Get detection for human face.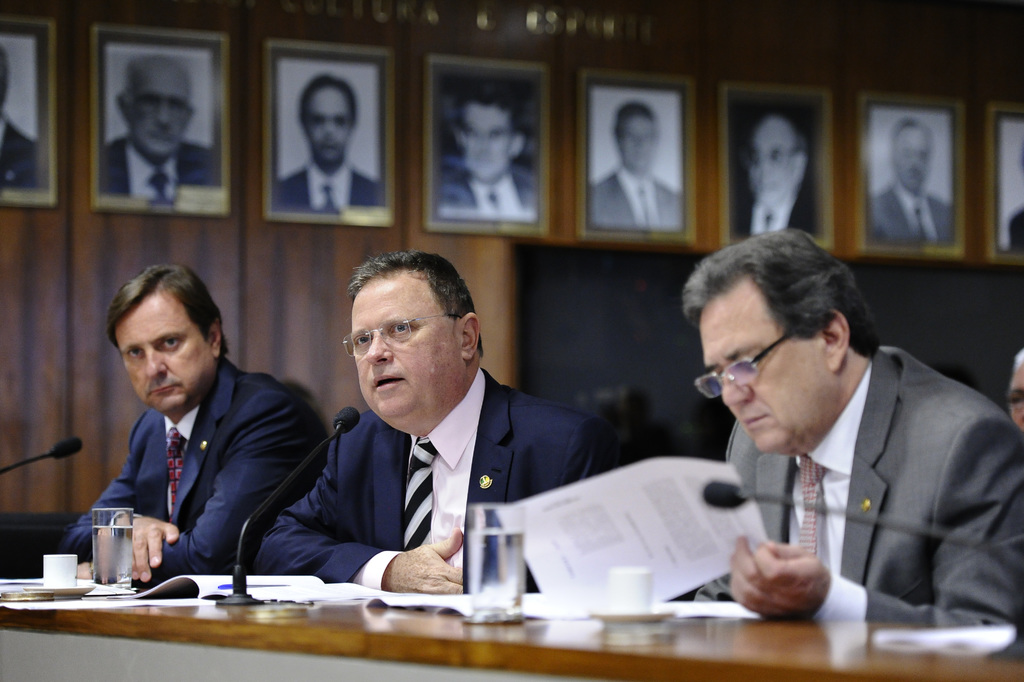
Detection: bbox=(300, 92, 355, 178).
